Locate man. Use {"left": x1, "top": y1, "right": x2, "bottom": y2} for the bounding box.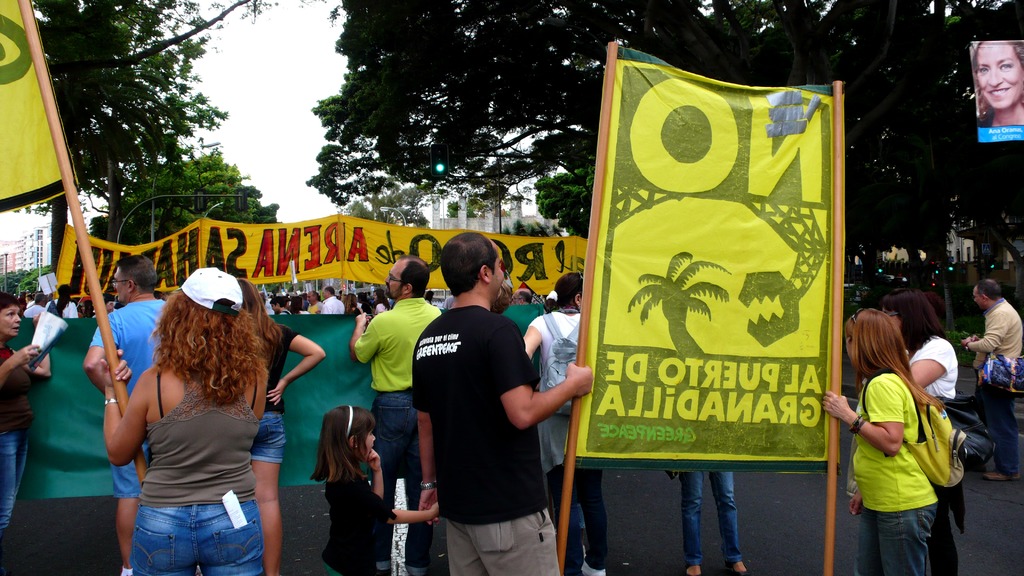
{"left": 411, "top": 231, "right": 590, "bottom": 575}.
